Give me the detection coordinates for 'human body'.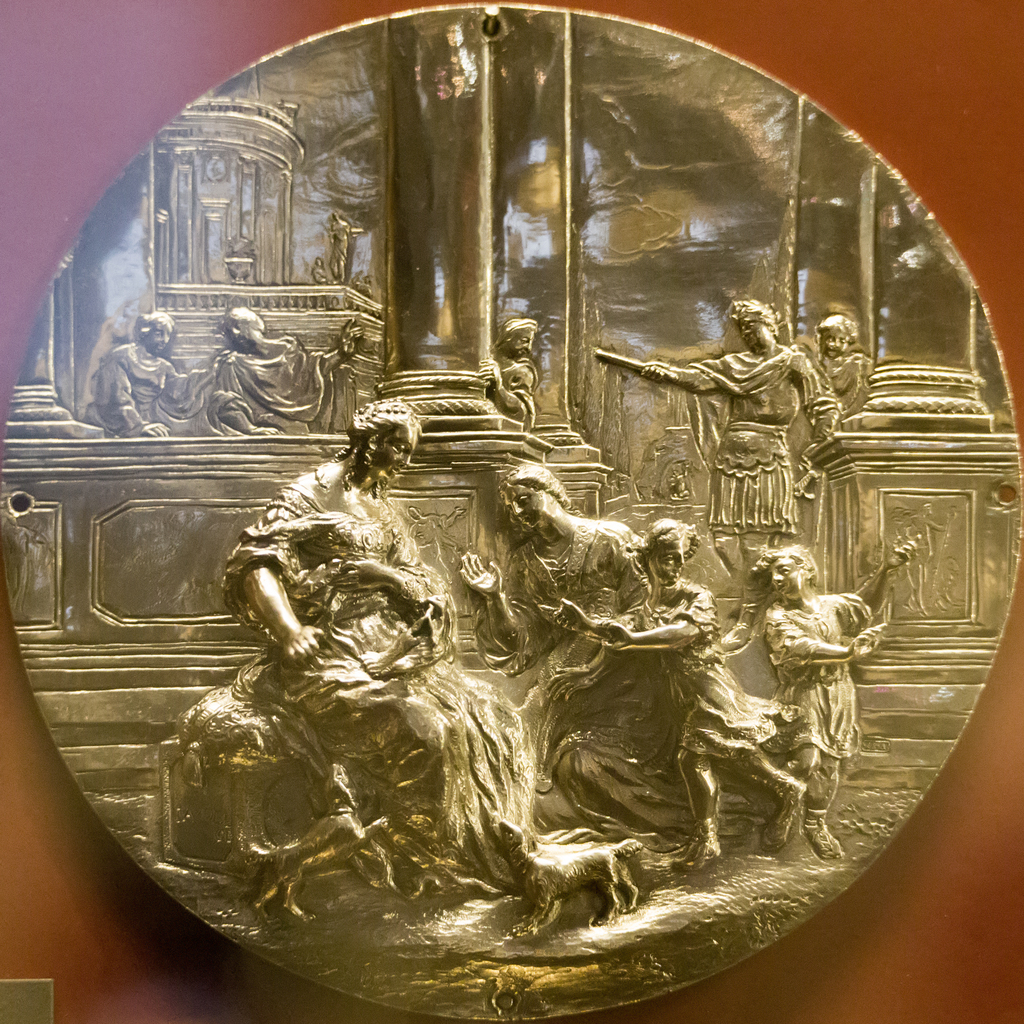
{"left": 808, "top": 311, "right": 882, "bottom": 421}.
